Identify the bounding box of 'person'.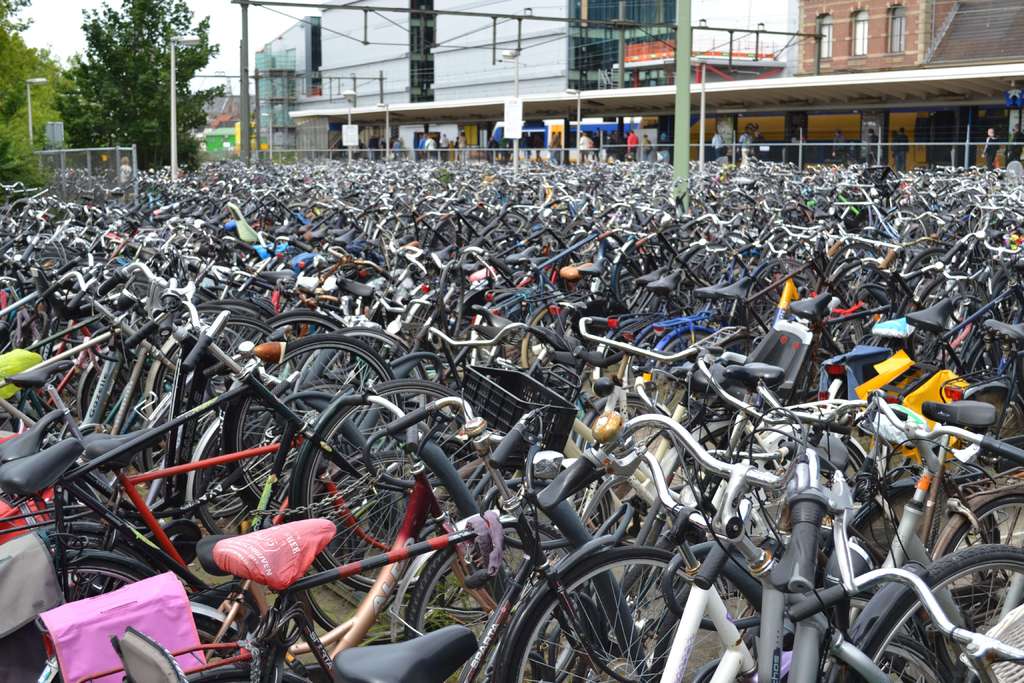
{"left": 438, "top": 133, "right": 447, "bottom": 151}.
